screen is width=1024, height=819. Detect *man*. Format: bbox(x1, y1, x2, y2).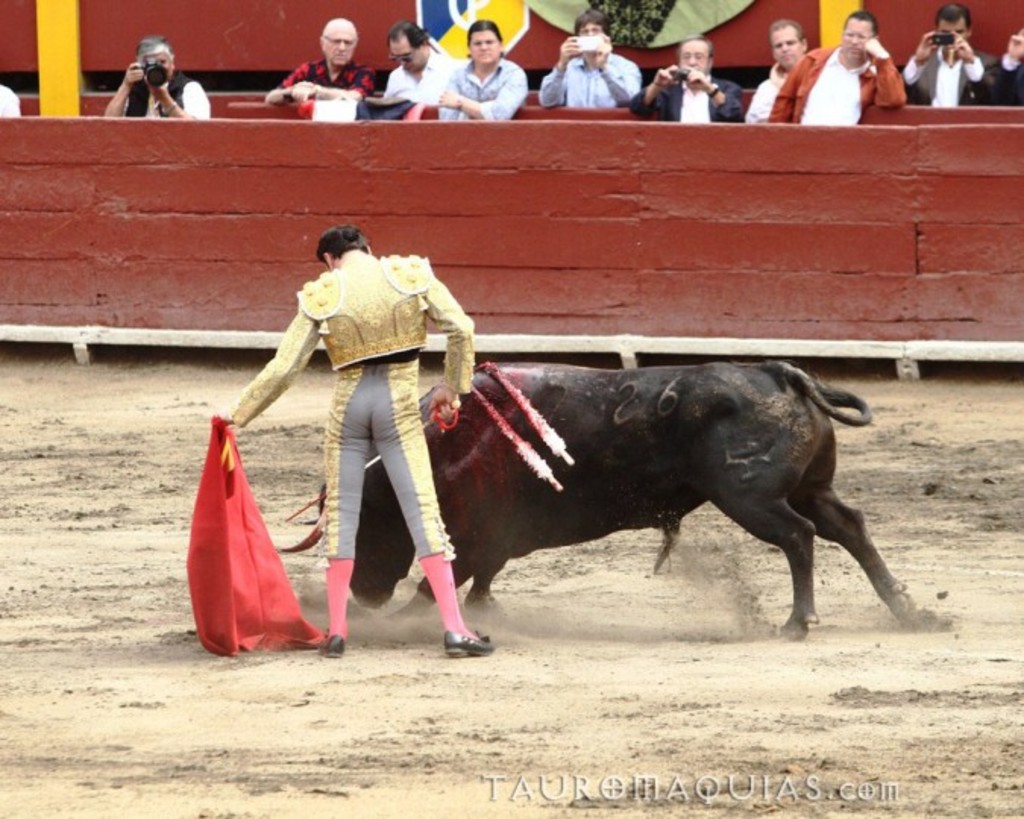
bbox(539, 9, 639, 112).
